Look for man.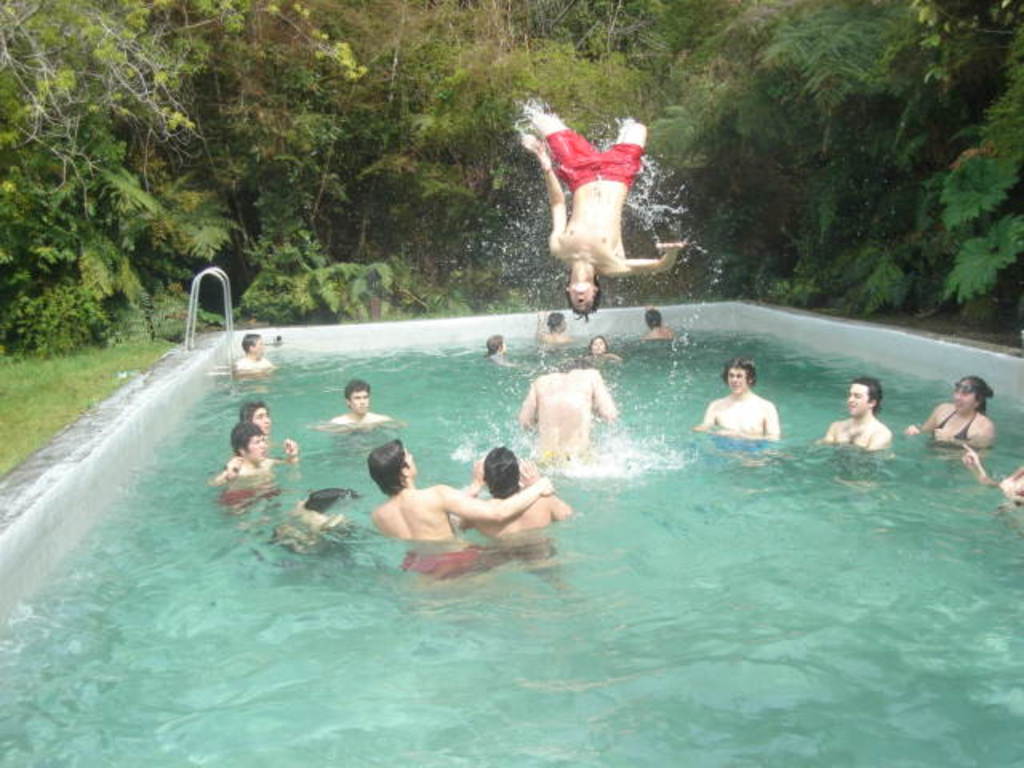
Found: [x1=237, y1=330, x2=270, y2=373].
